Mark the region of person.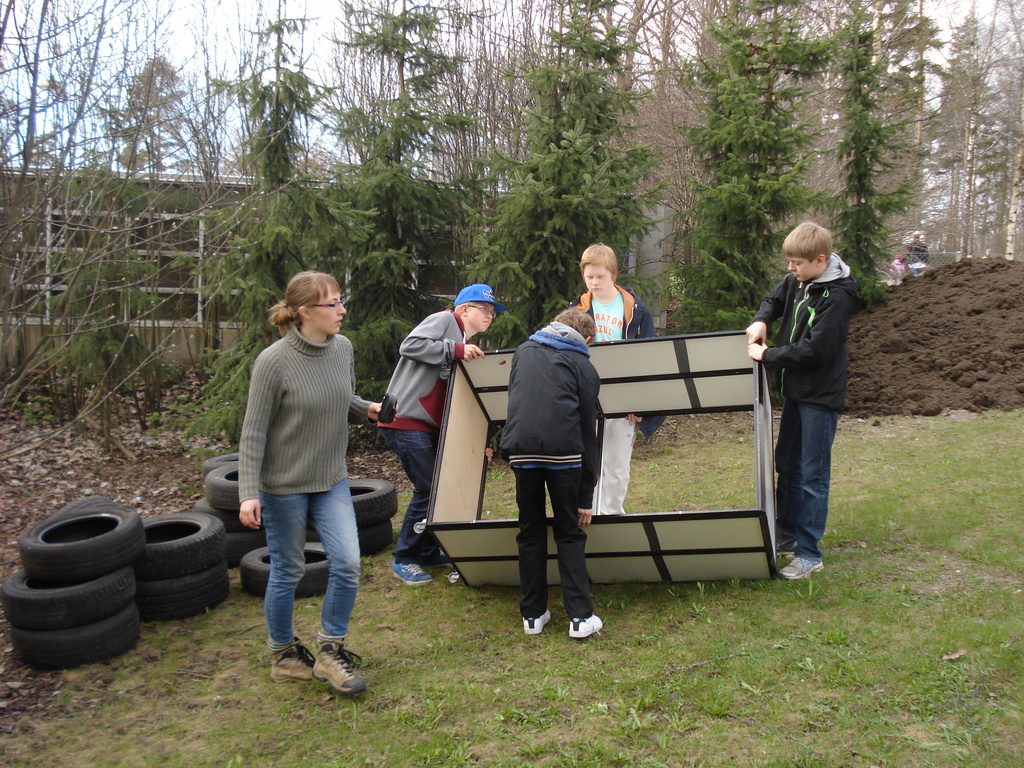
Region: crop(490, 306, 596, 637).
